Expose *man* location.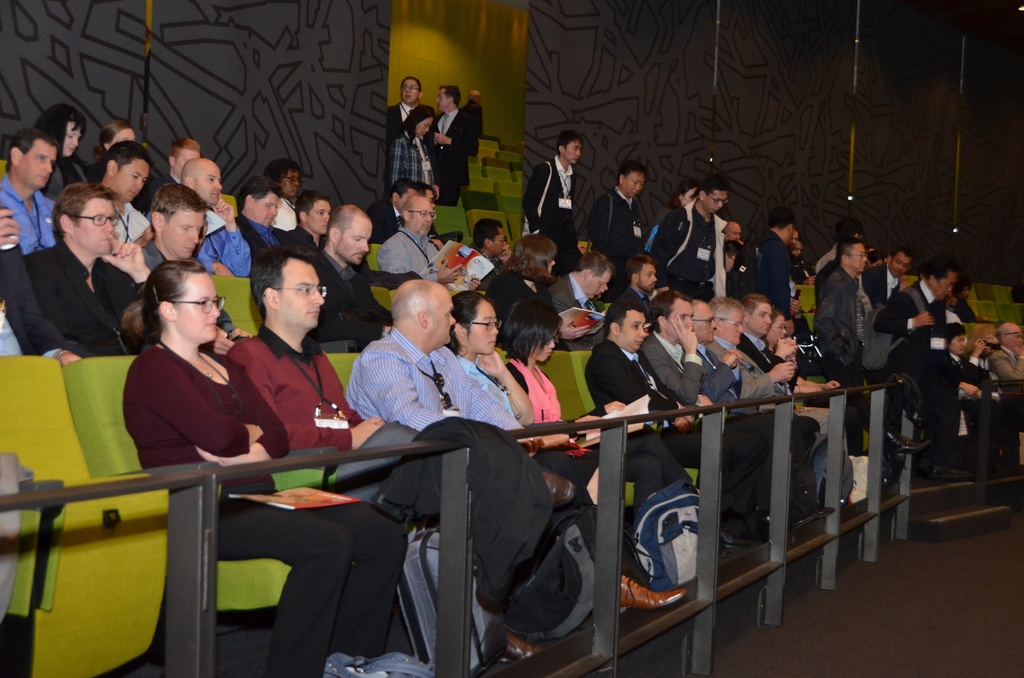
Exposed at <box>223,250,576,651</box>.
